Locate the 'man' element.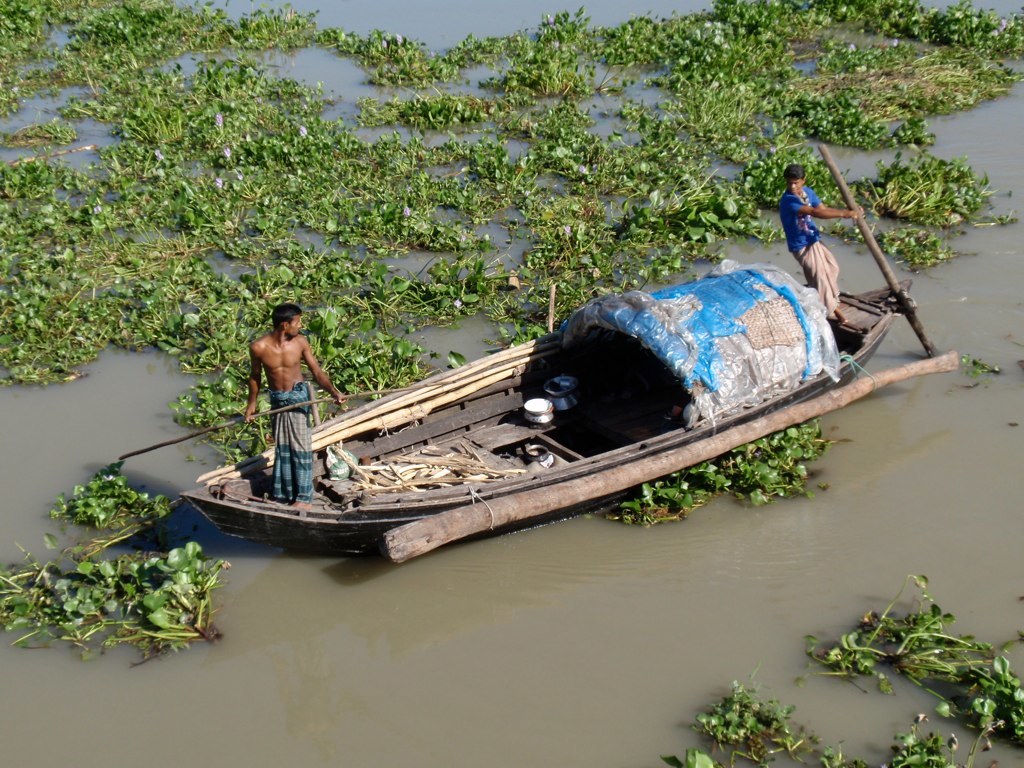
Element bbox: select_region(782, 163, 864, 329).
